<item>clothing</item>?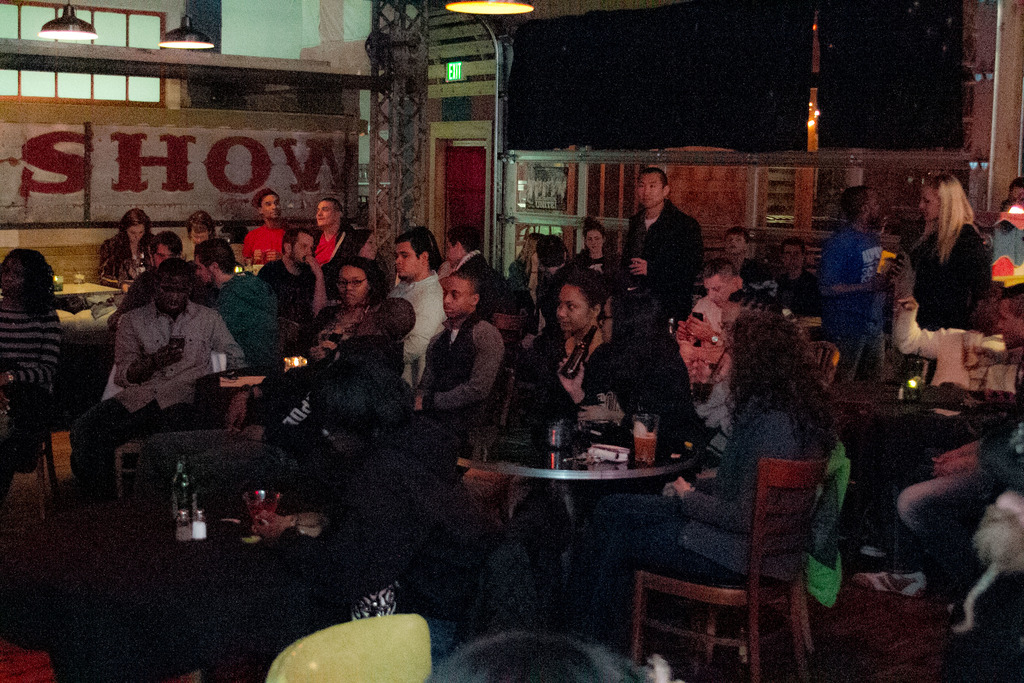
[292, 298, 382, 340]
